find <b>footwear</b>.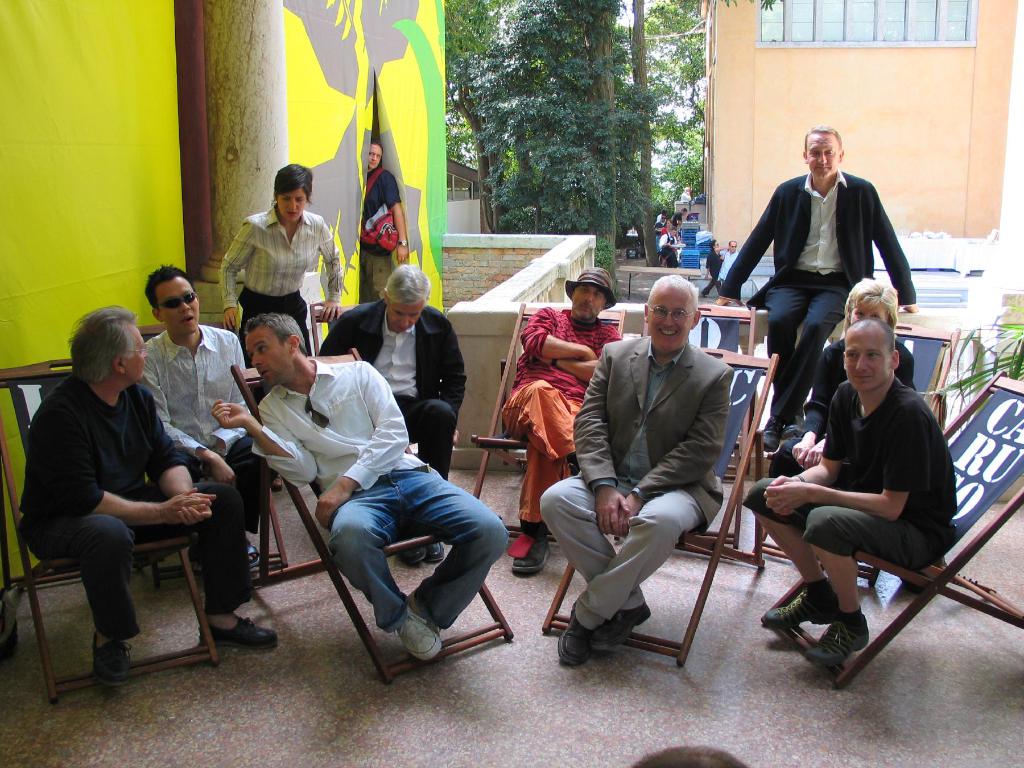
428,540,446,561.
